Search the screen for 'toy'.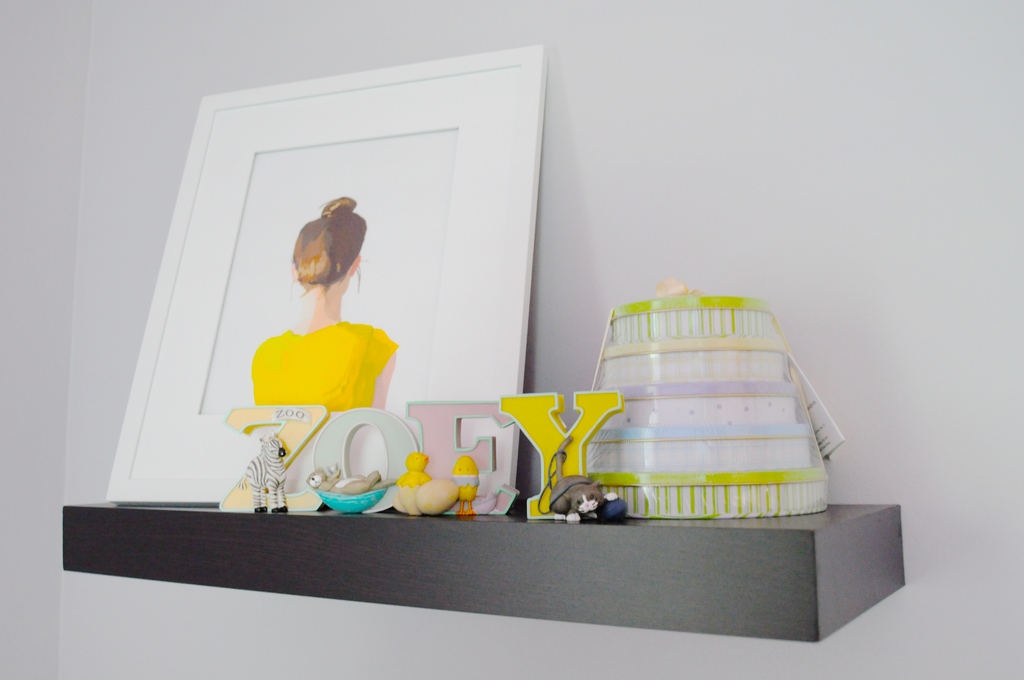
Found at {"x1": 536, "y1": 452, "x2": 617, "y2": 523}.
